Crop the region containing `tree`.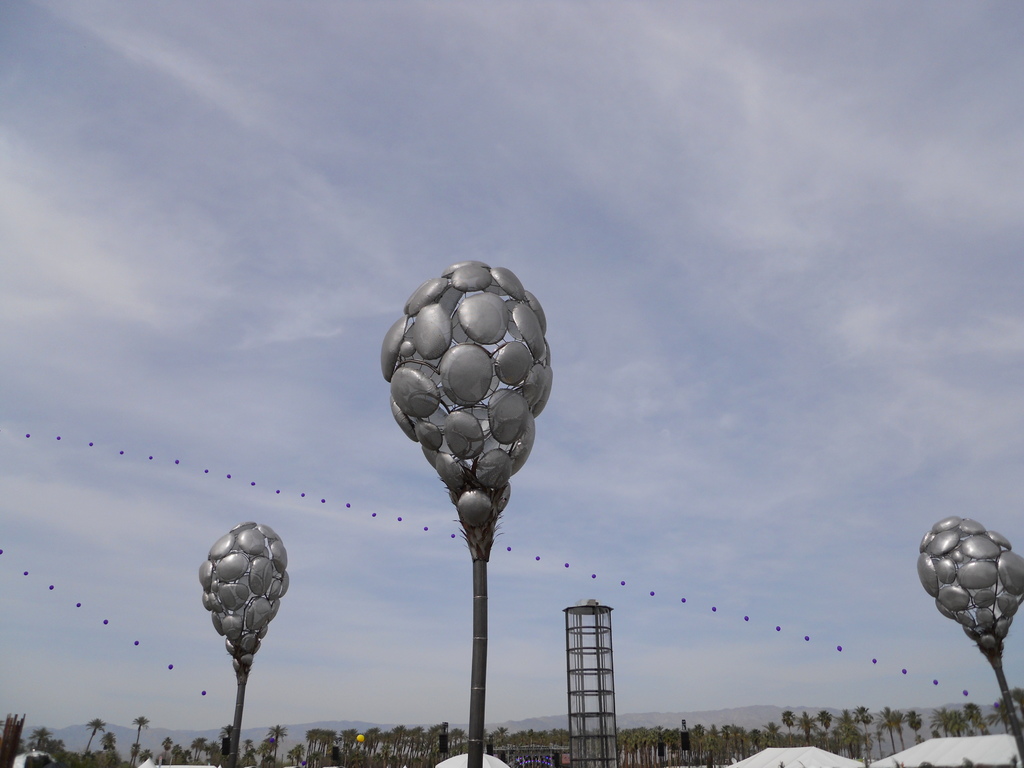
Crop region: (379,730,397,767).
